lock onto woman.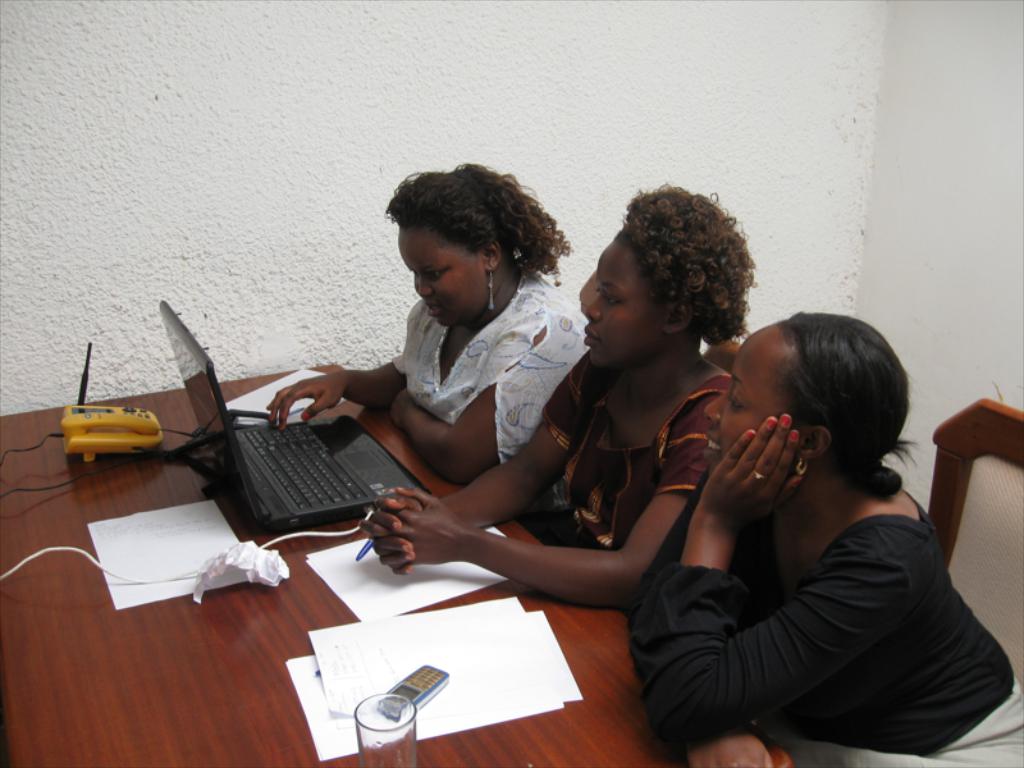
Locked: l=625, t=305, r=1023, b=767.
